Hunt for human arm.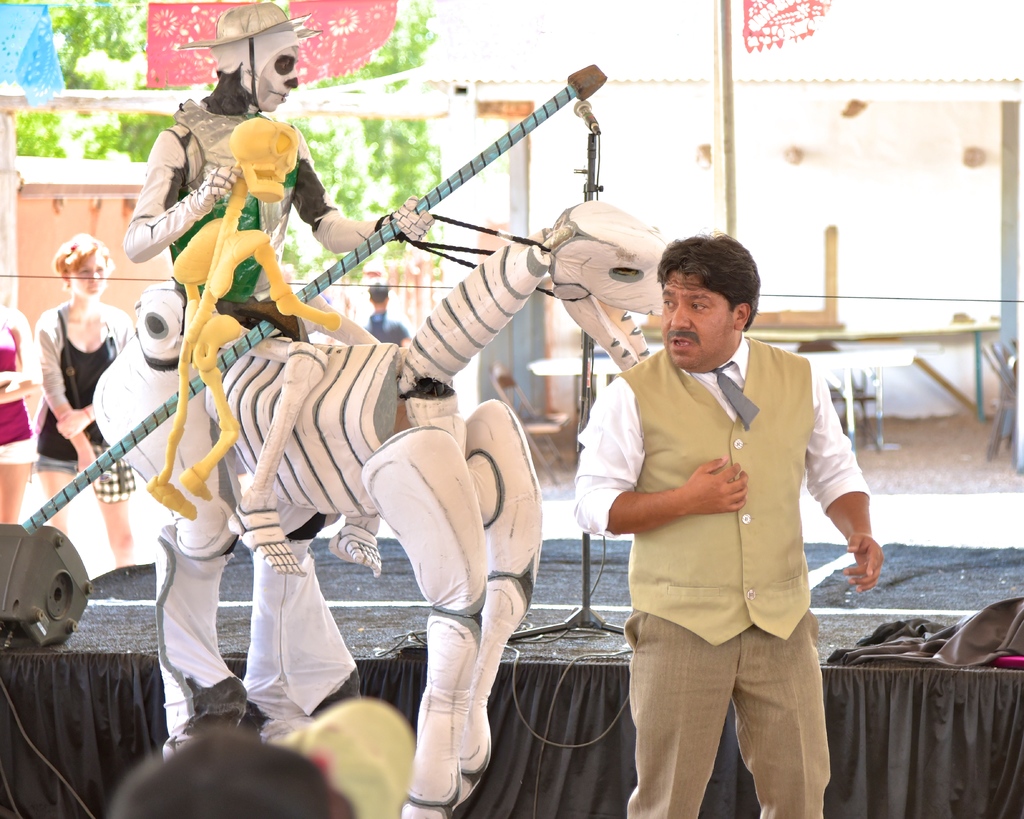
Hunted down at (804,355,897,595).
